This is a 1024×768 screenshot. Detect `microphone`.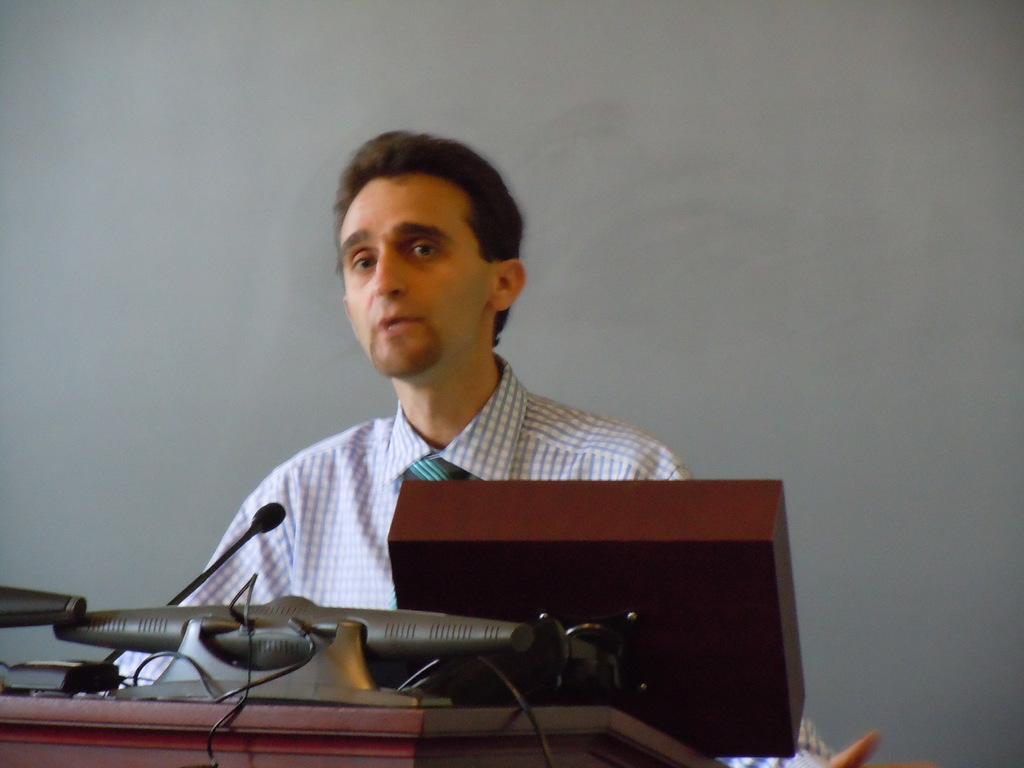
100,498,285,663.
